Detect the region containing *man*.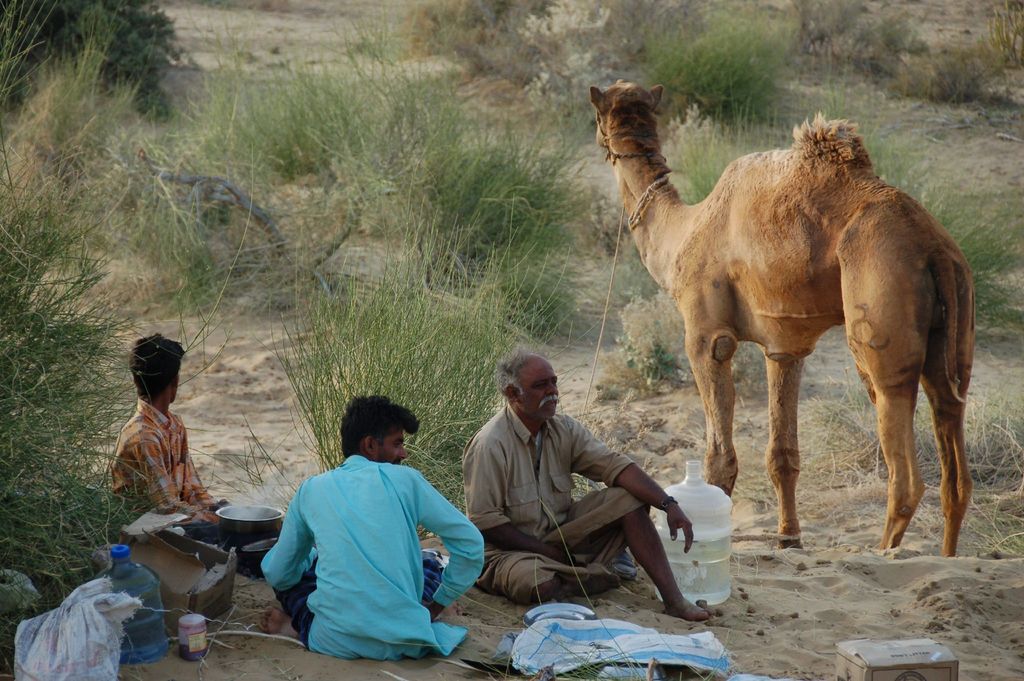
<region>461, 344, 715, 641</region>.
